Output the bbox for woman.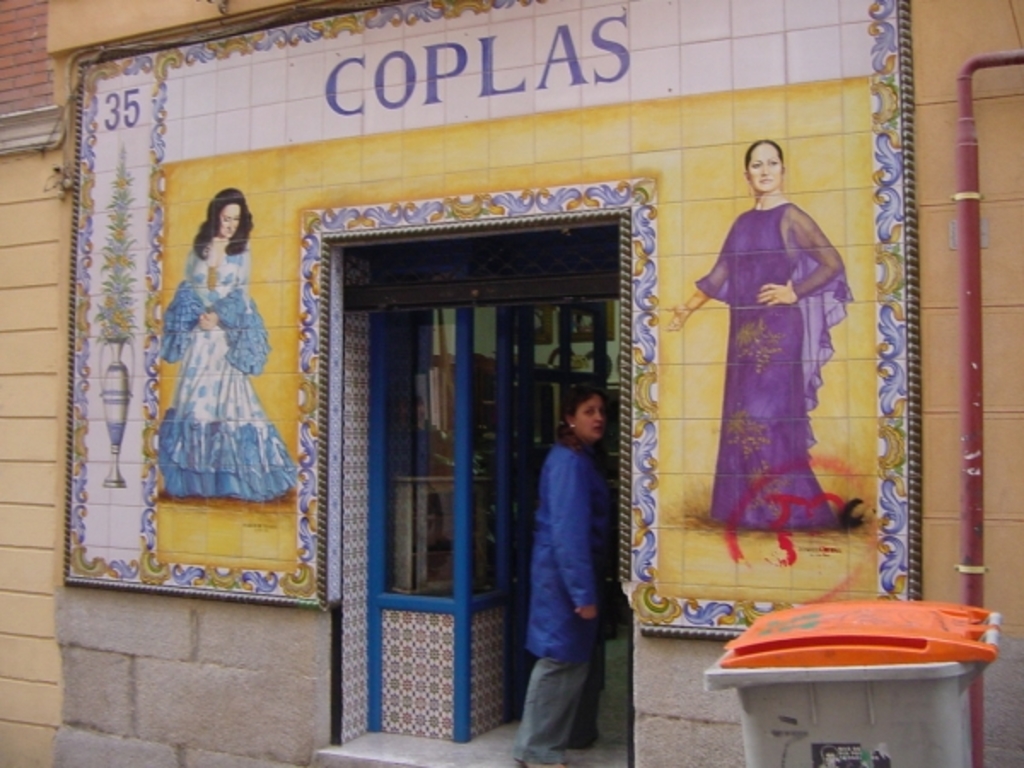
133:174:309:512.
